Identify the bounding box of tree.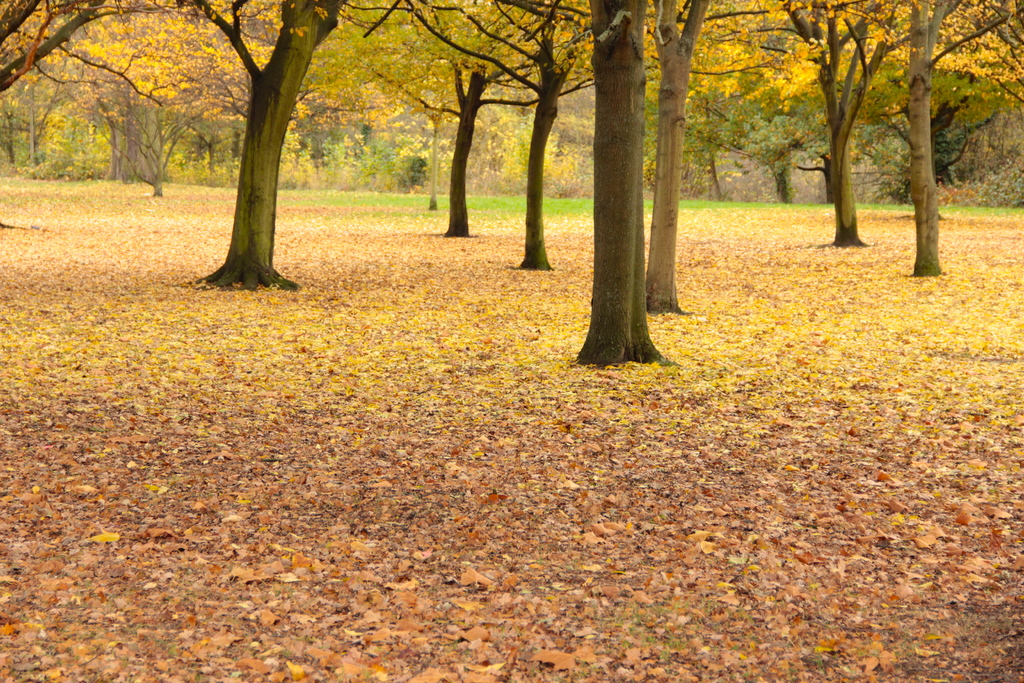
<bbox>499, 0, 684, 371</bbox>.
